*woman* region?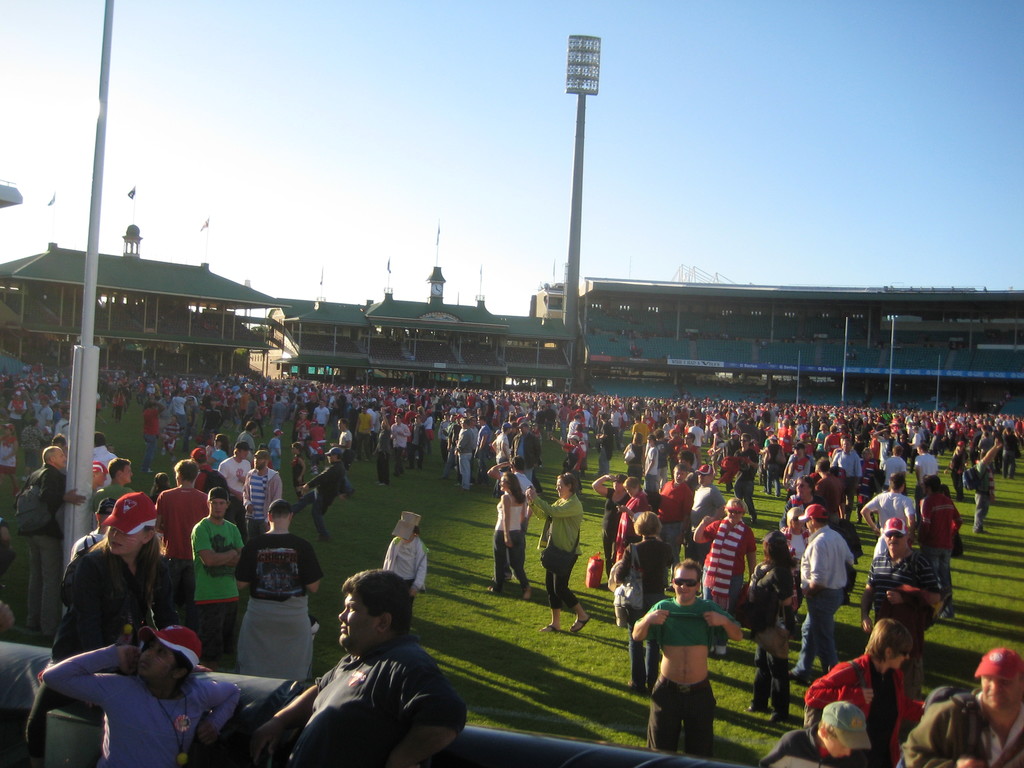
[804,618,925,767]
